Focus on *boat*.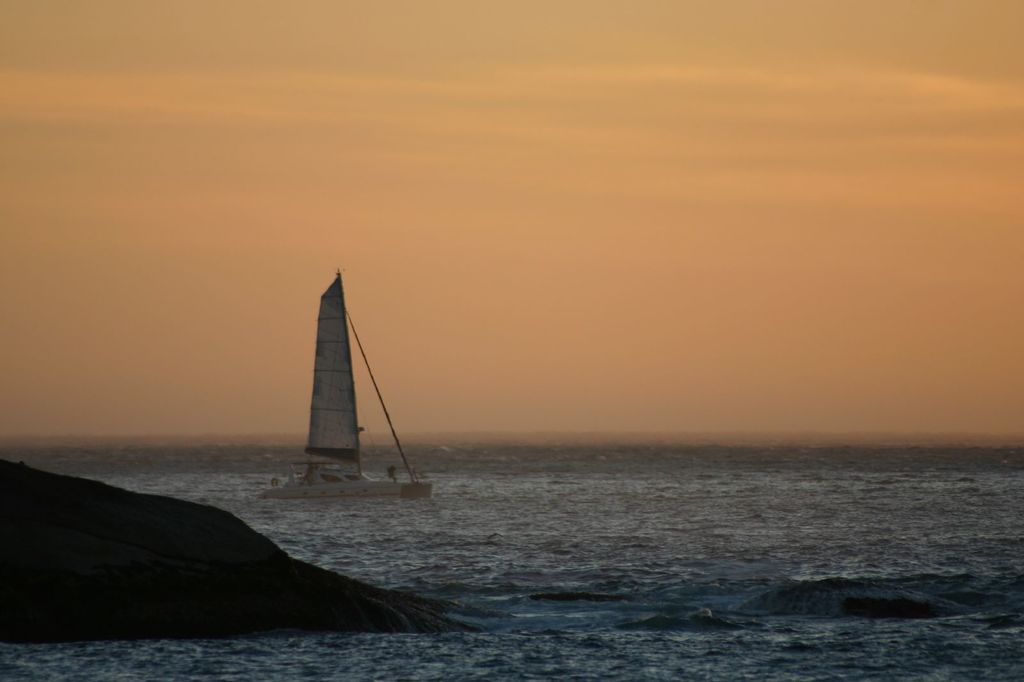
Focused at {"x1": 280, "y1": 280, "x2": 424, "y2": 522}.
